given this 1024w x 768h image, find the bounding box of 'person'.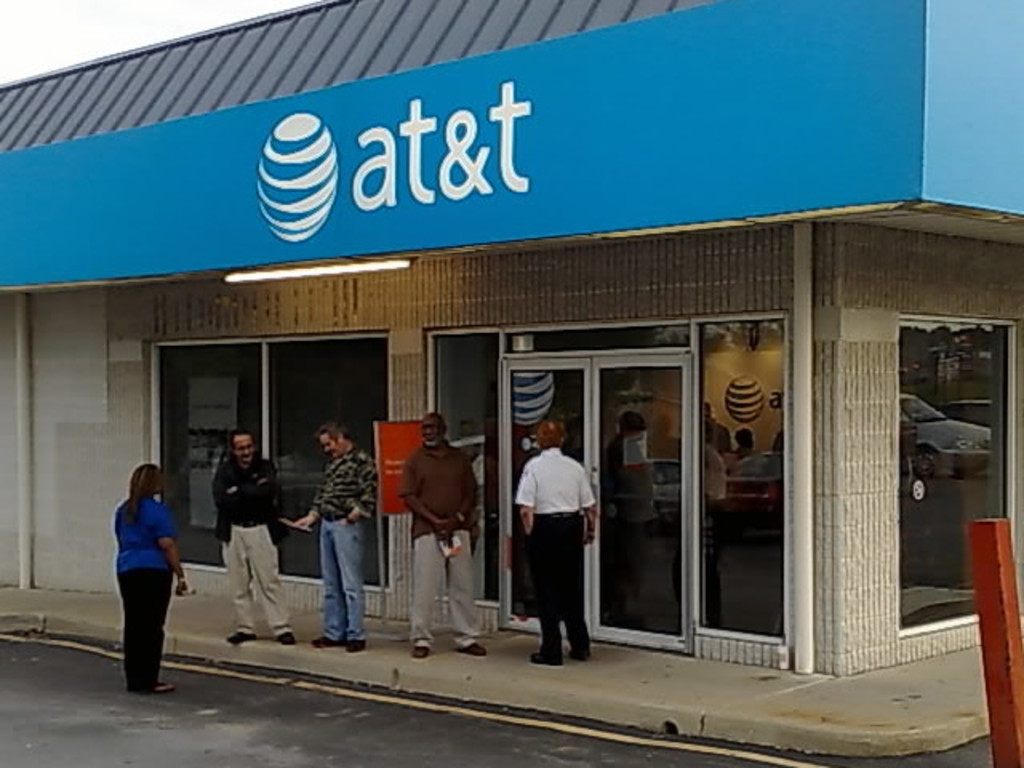
518 418 597 672.
